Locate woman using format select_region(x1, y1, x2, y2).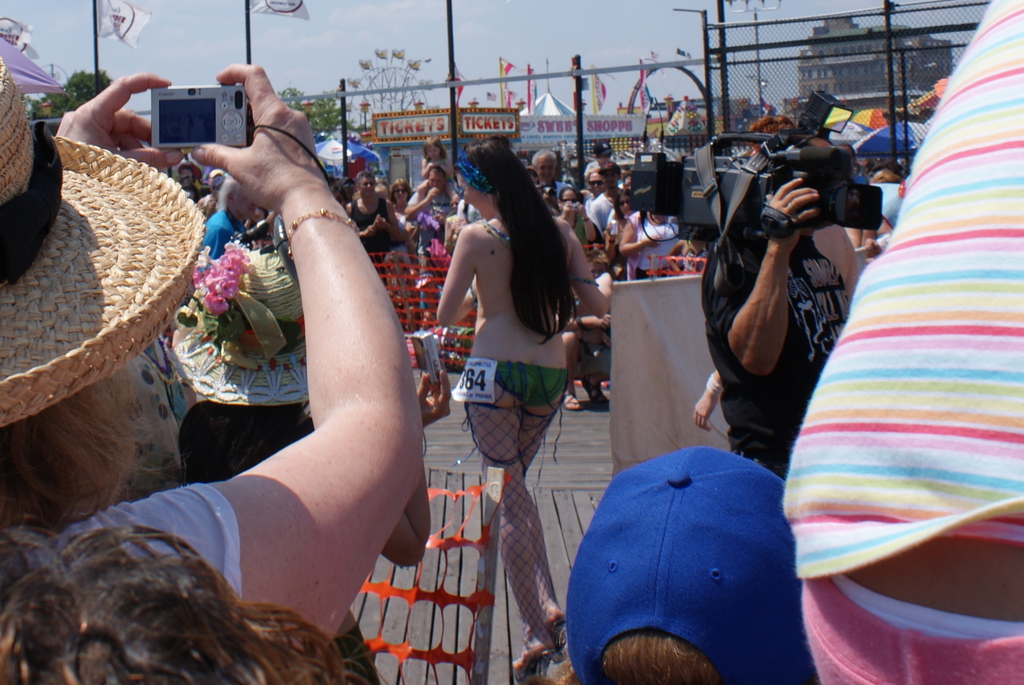
select_region(619, 209, 684, 278).
